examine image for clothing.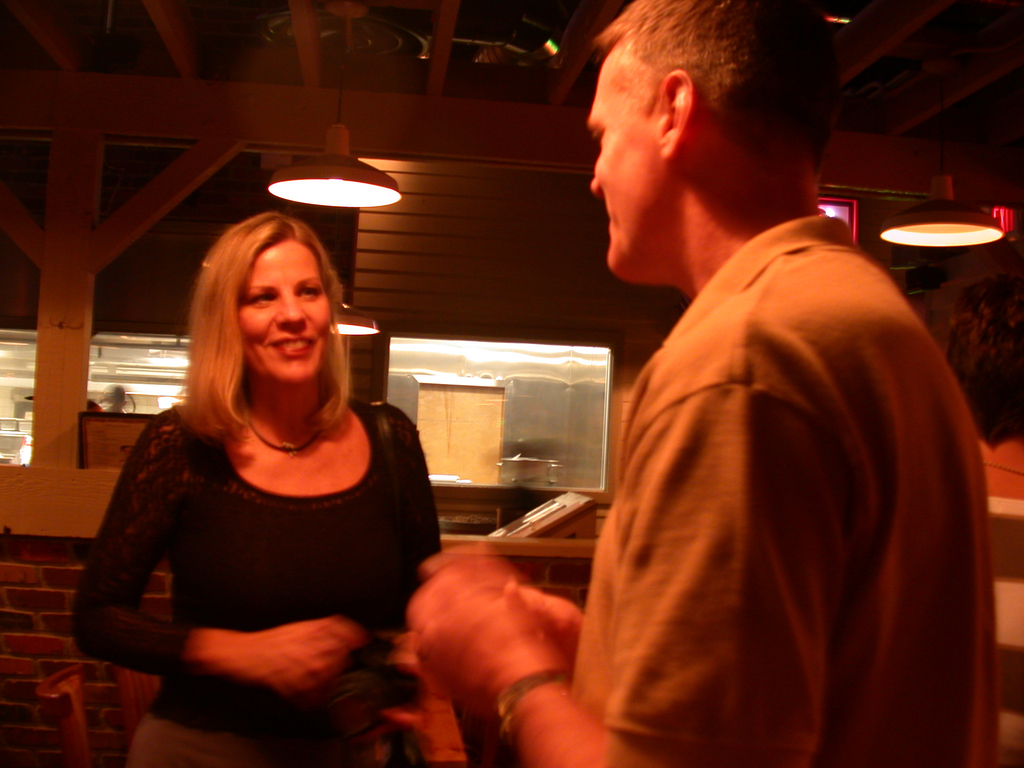
Examination result: crop(61, 390, 459, 767).
